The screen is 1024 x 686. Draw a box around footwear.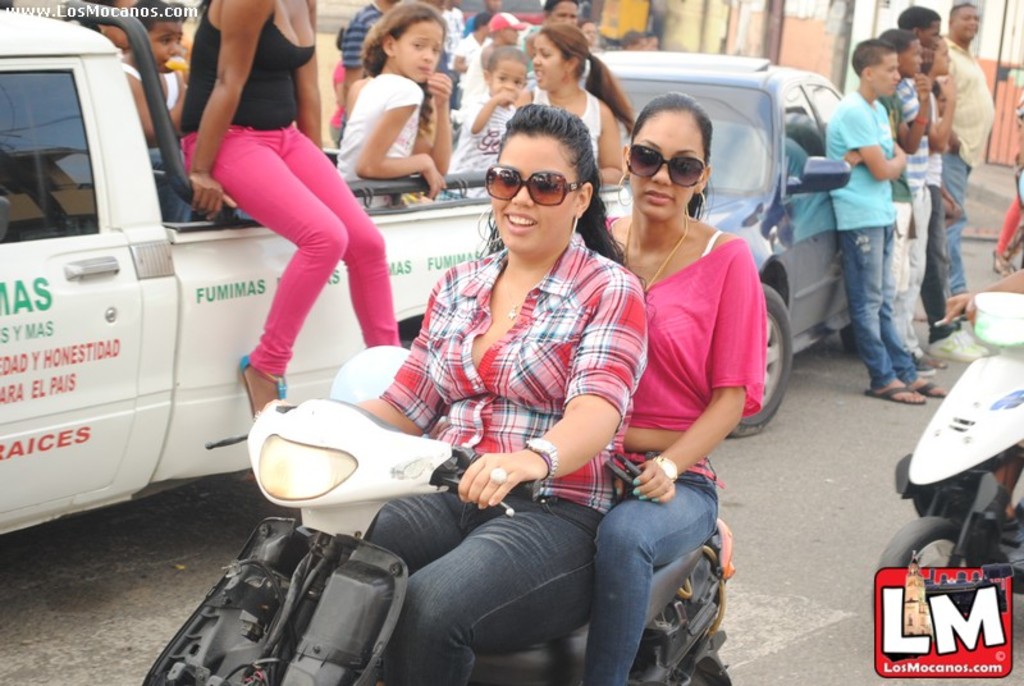
left=865, top=385, right=925, bottom=406.
